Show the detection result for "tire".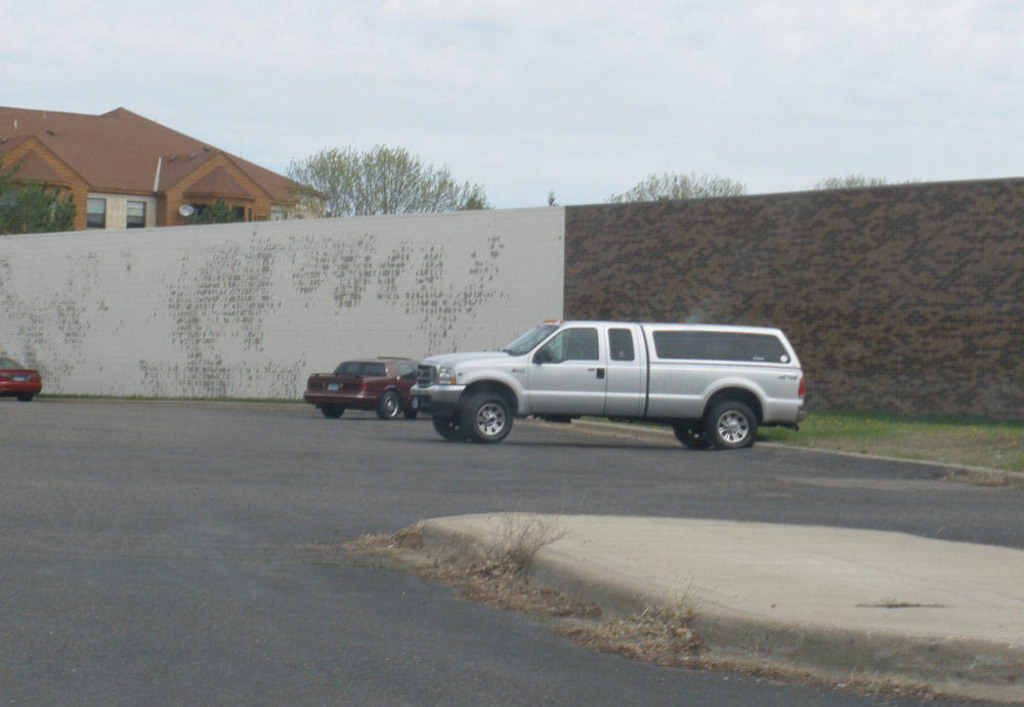
<bbox>703, 401, 757, 449</bbox>.
